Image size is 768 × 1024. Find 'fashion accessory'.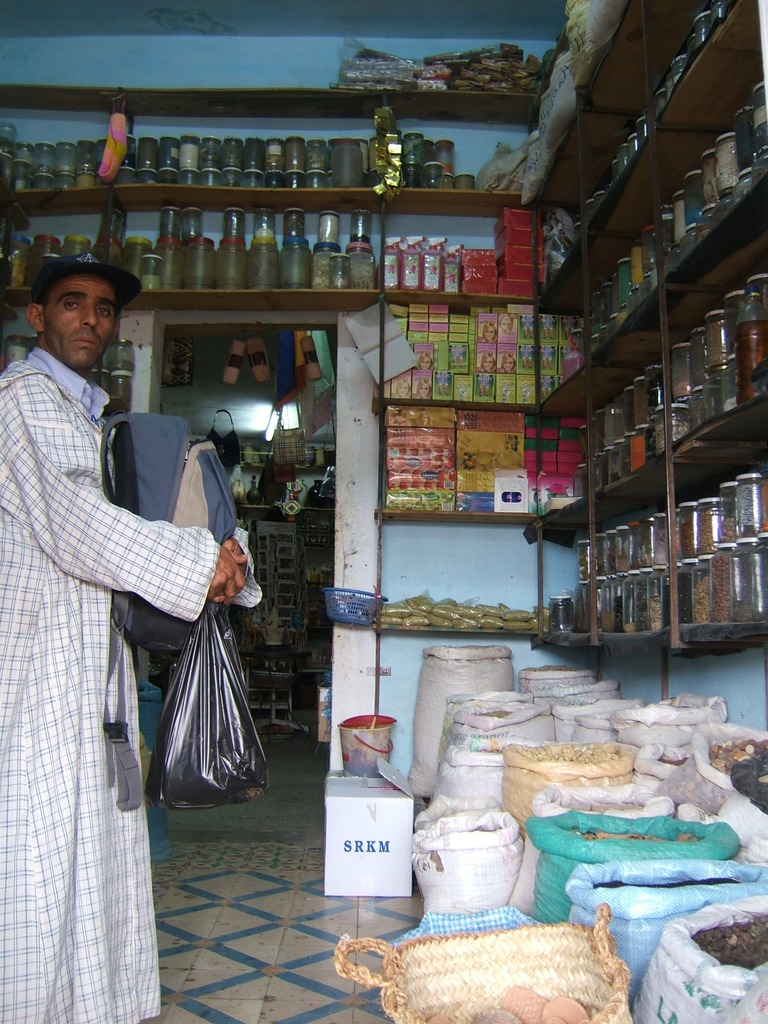
[left=31, top=246, right=145, bottom=299].
